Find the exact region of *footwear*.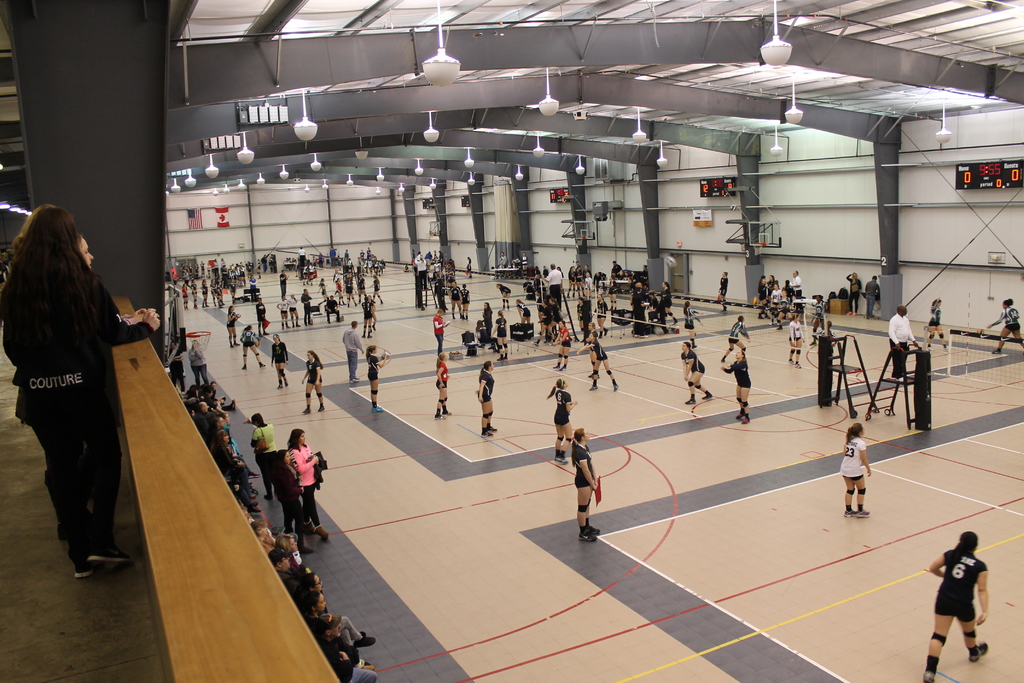
Exact region: (x1=943, y1=340, x2=948, y2=352).
